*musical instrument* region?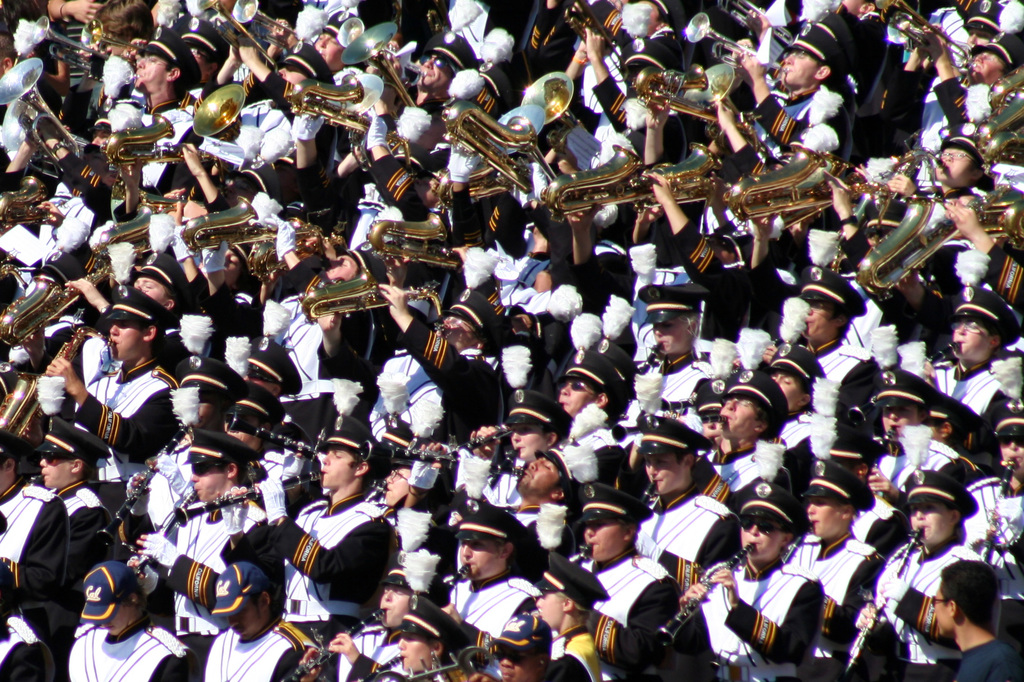
<region>339, 20, 437, 137</region>
